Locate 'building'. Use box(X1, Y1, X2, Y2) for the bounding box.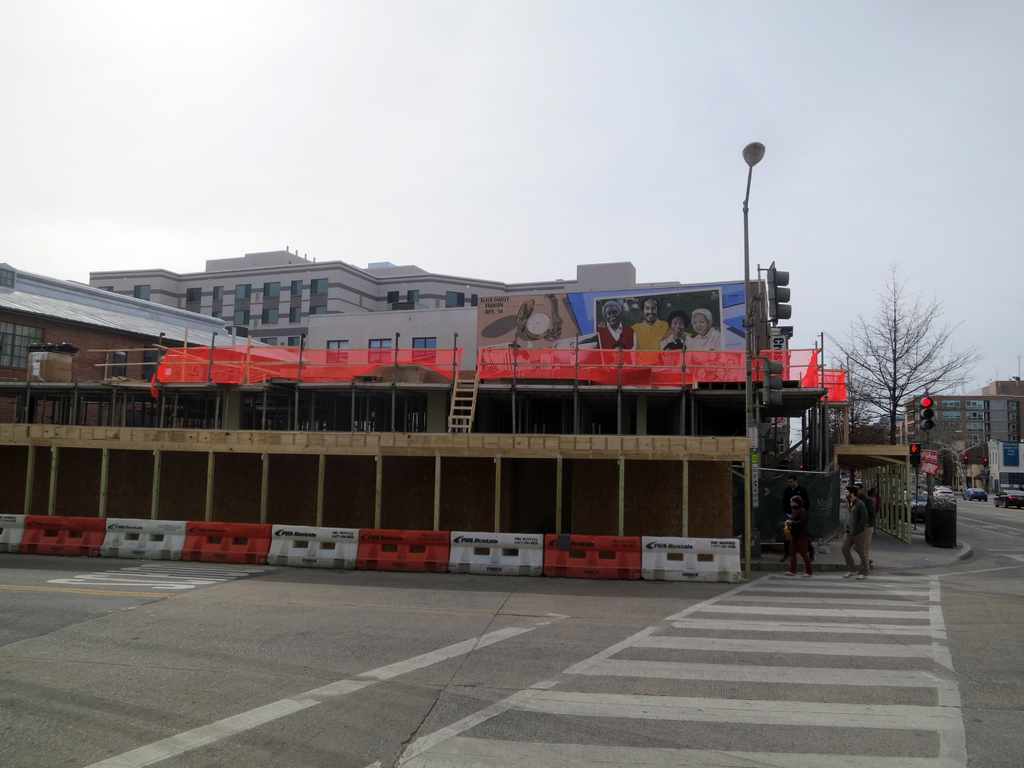
box(474, 296, 743, 389).
